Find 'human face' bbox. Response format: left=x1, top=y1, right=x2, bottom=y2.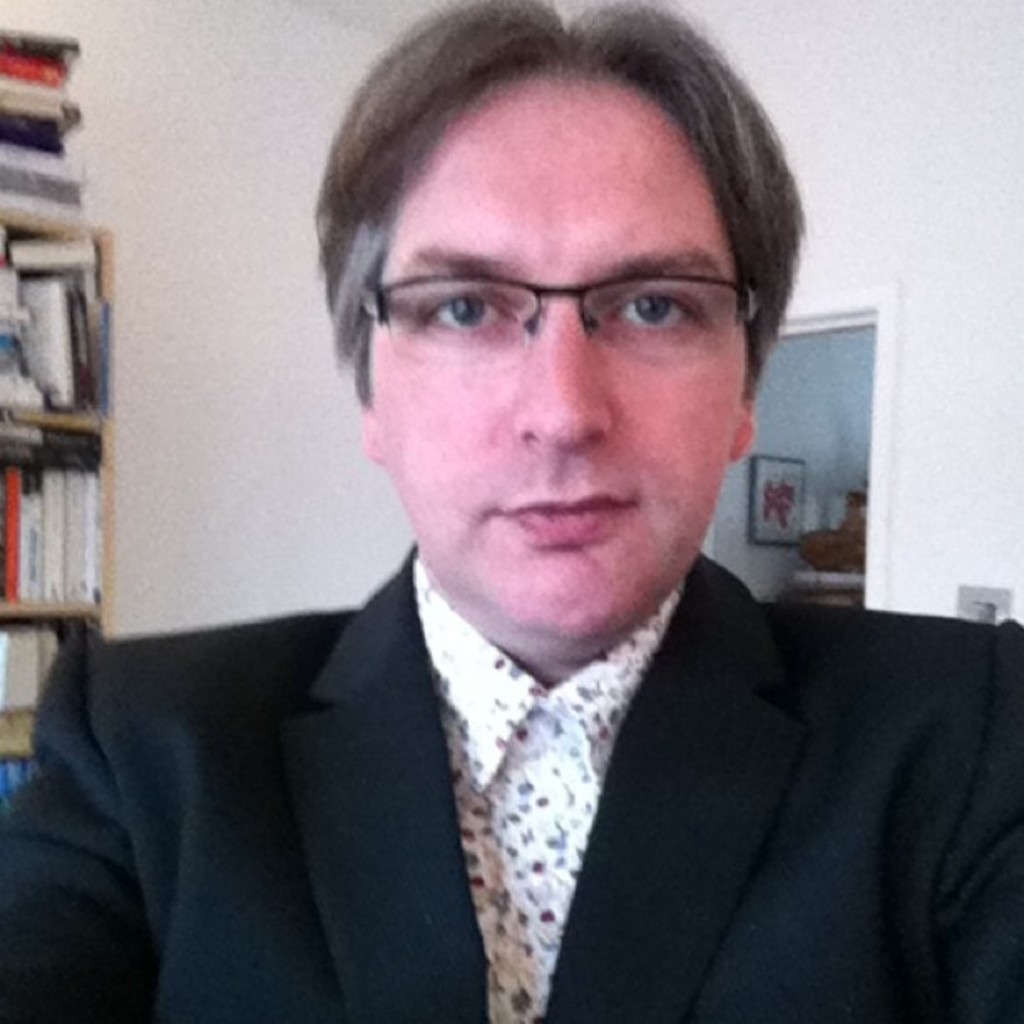
left=378, top=75, right=741, bottom=656.
